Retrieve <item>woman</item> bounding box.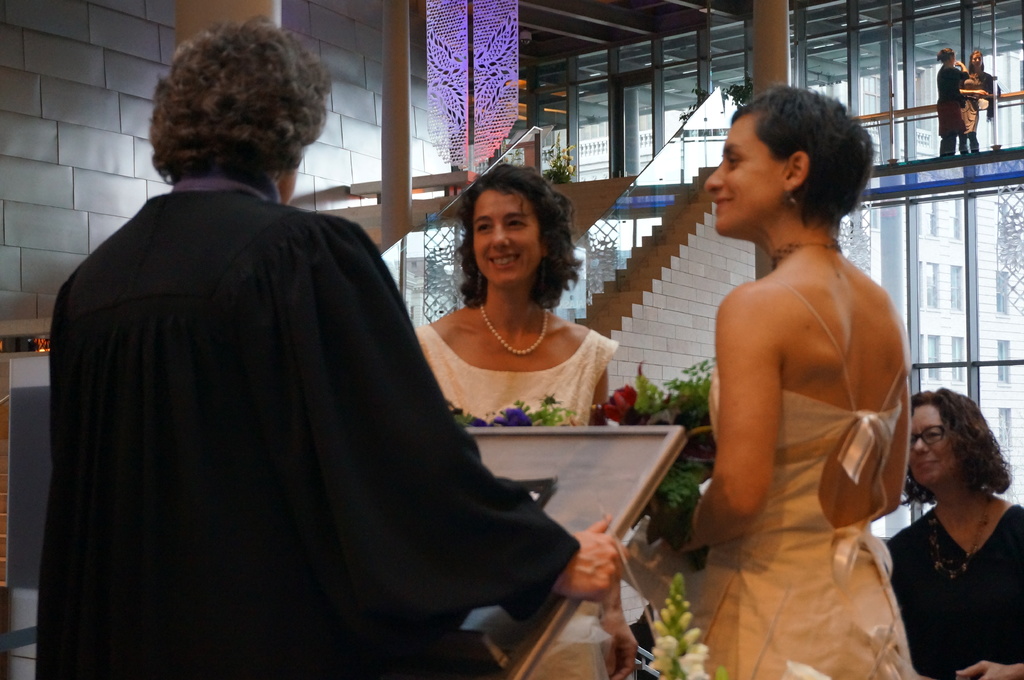
Bounding box: <bbox>885, 383, 1023, 679</bbox>.
